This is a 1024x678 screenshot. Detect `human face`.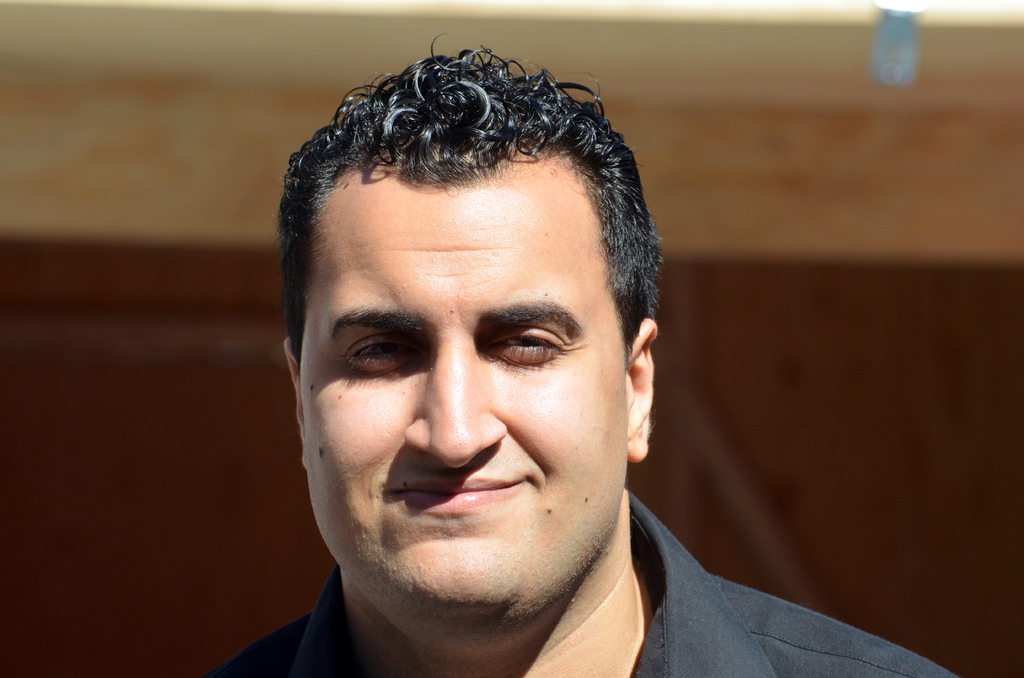
region(301, 164, 626, 622).
